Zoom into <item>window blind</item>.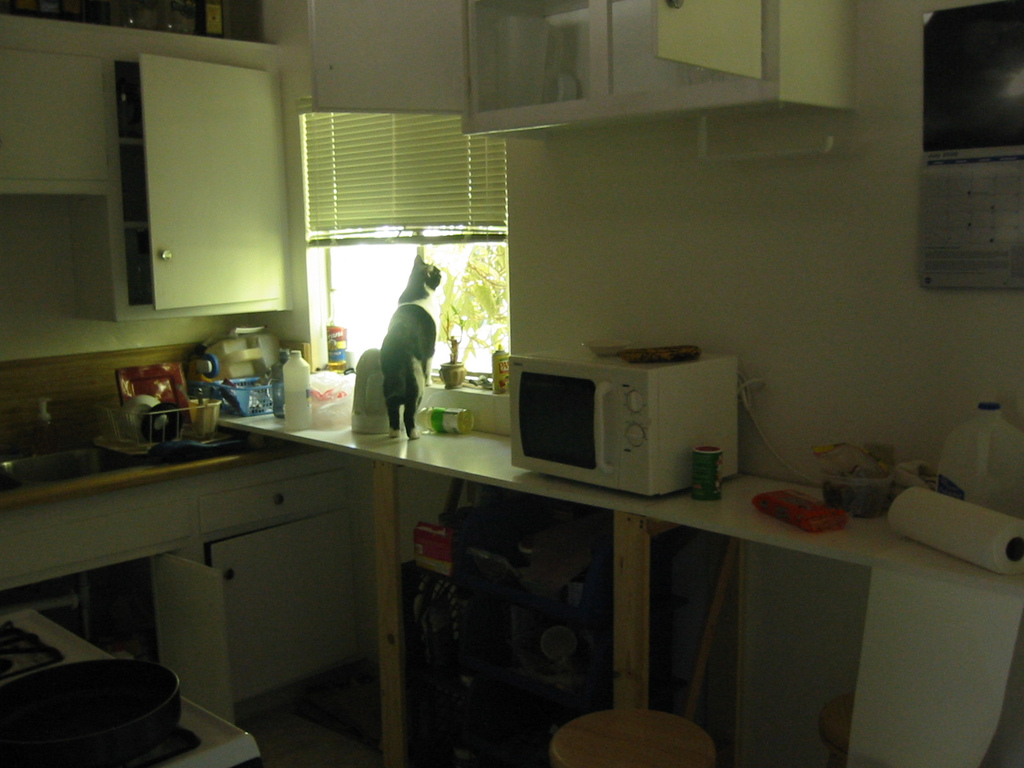
Zoom target: crop(293, 113, 514, 249).
